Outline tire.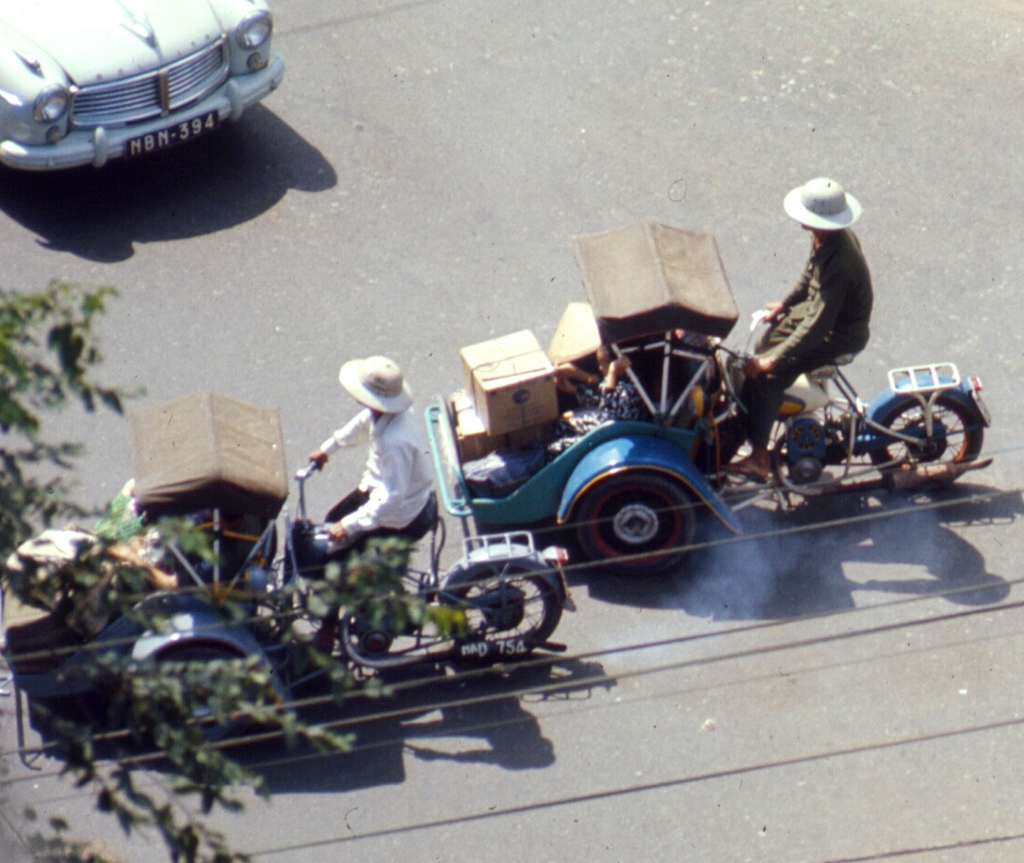
Outline: 138,632,275,759.
